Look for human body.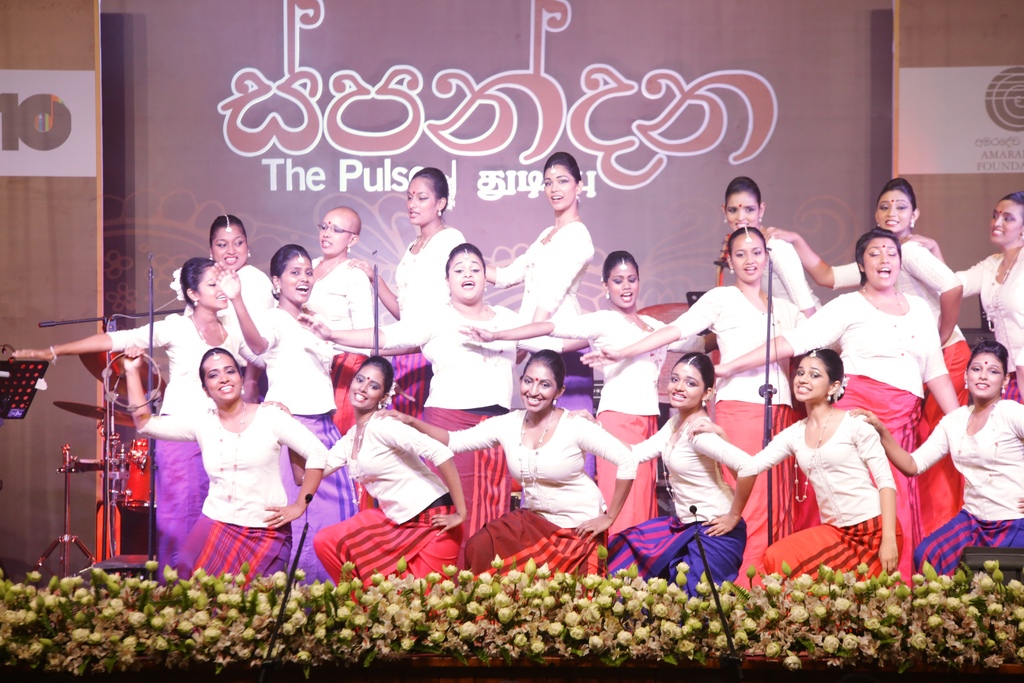
Found: detection(850, 340, 1023, 577).
